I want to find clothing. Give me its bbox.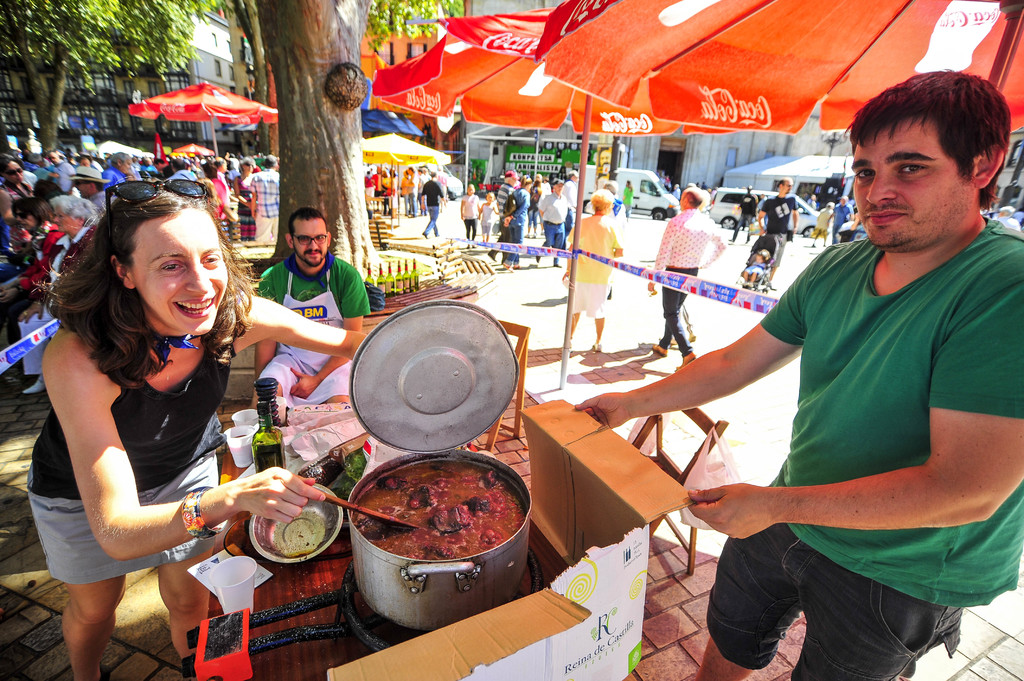
Rect(625, 183, 637, 213).
